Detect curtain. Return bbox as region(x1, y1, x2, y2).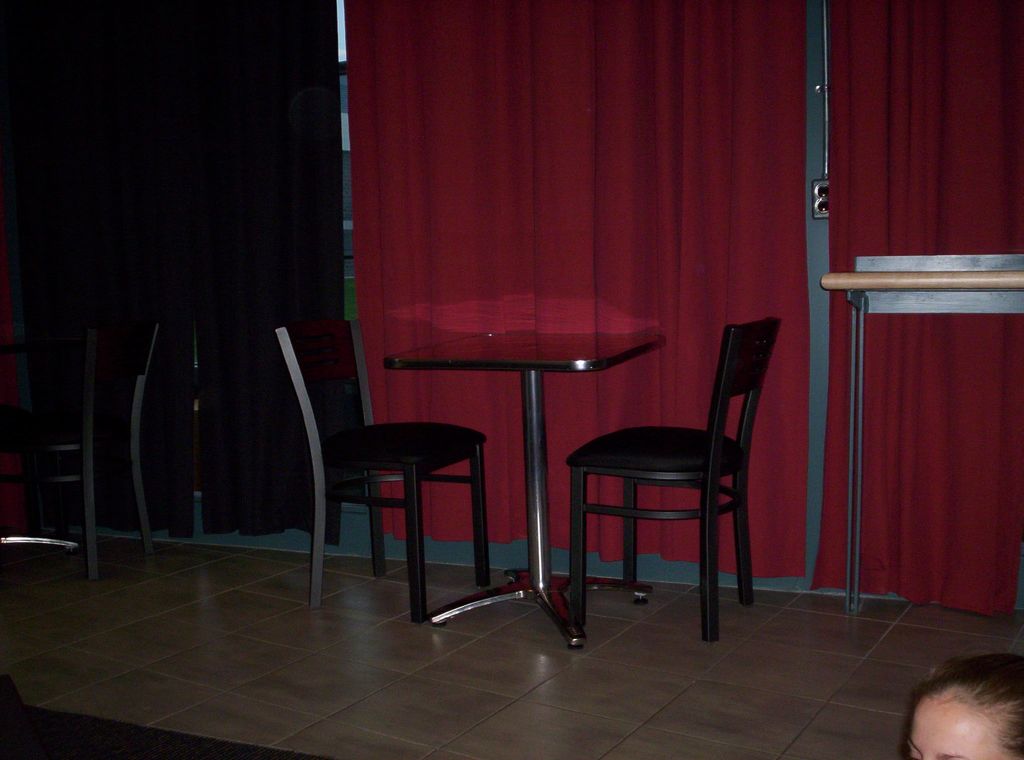
region(332, 0, 881, 592).
